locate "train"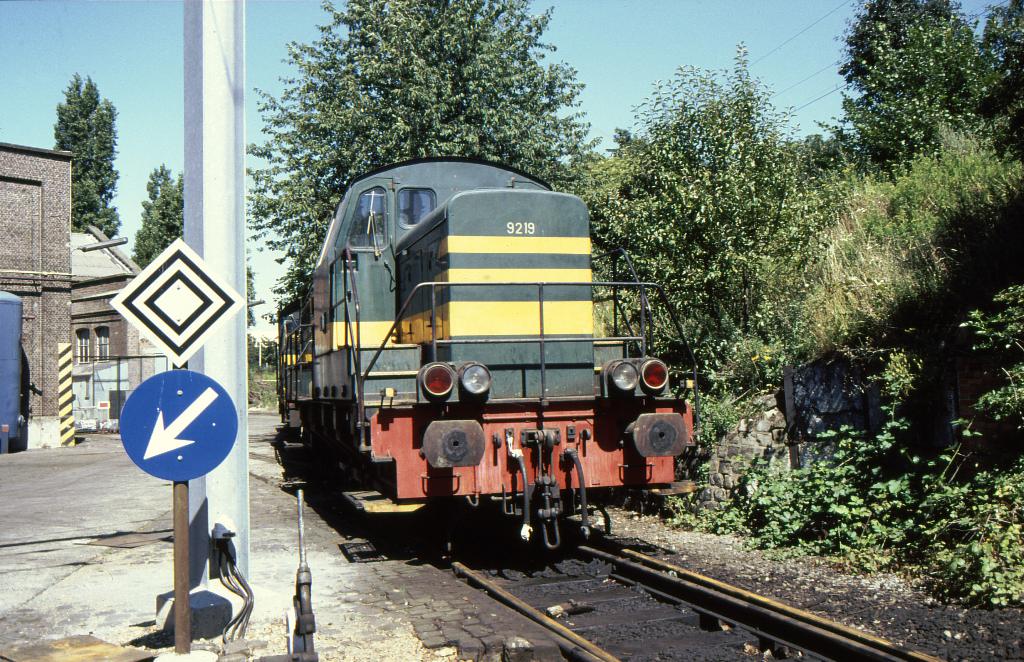
271, 152, 691, 546
